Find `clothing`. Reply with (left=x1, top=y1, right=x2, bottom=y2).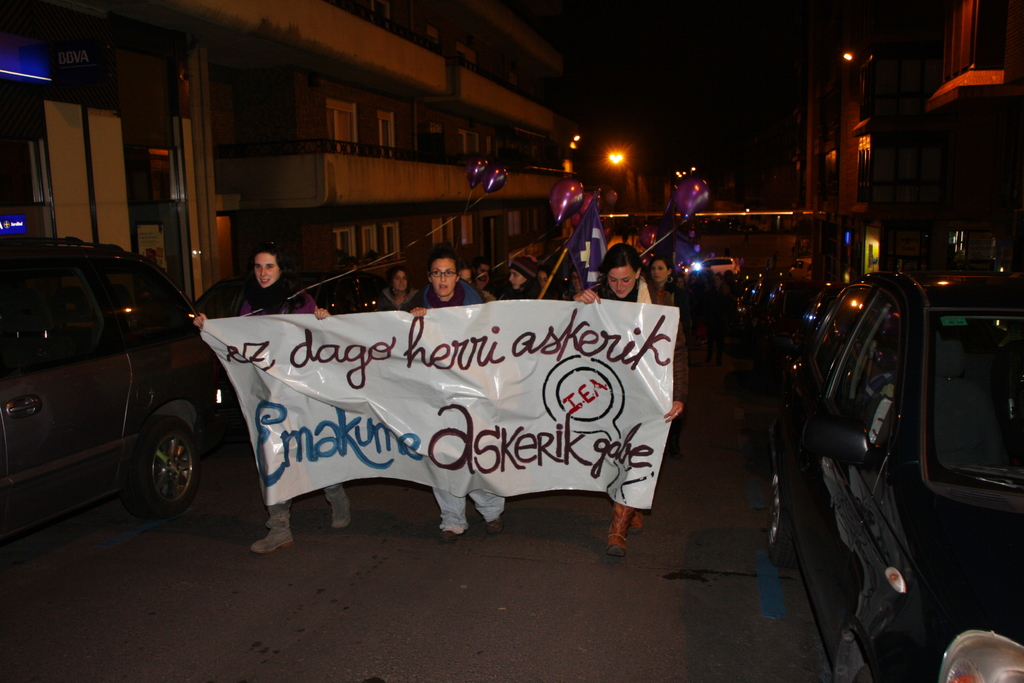
(left=589, top=277, right=690, bottom=402).
